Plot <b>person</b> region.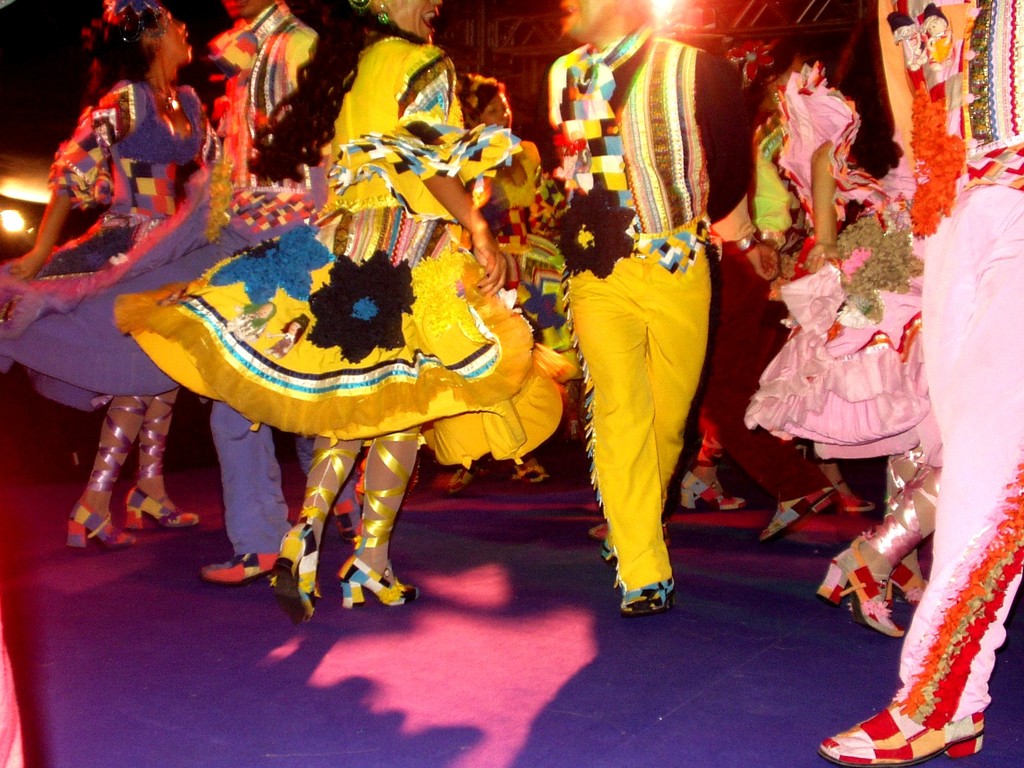
Plotted at Rect(546, 0, 783, 616).
